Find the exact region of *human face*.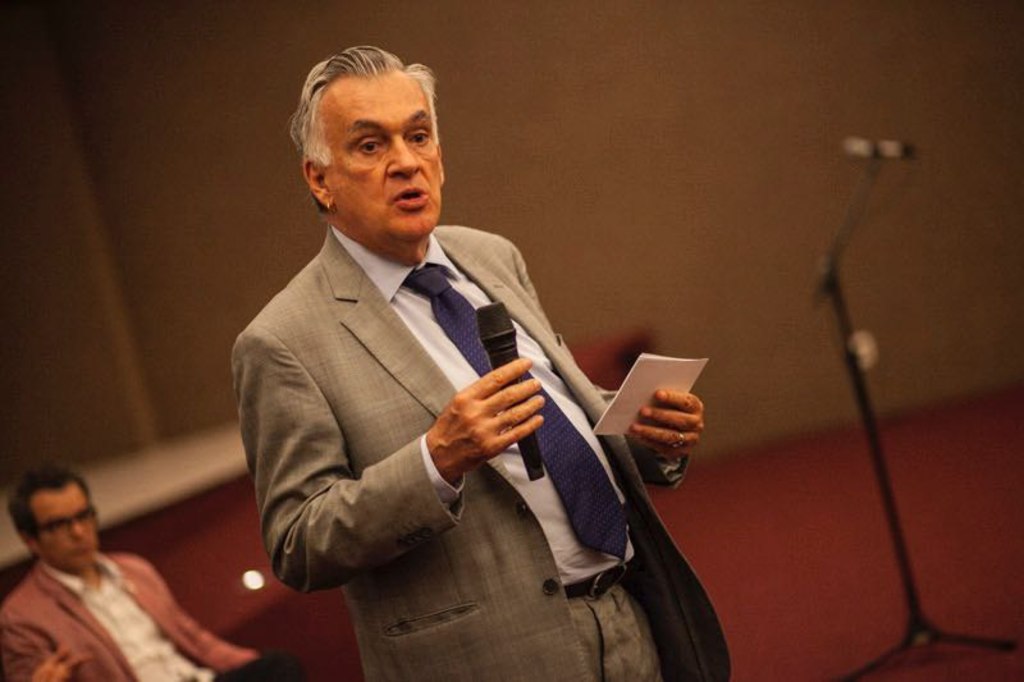
Exact region: locate(323, 78, 442, 238).
